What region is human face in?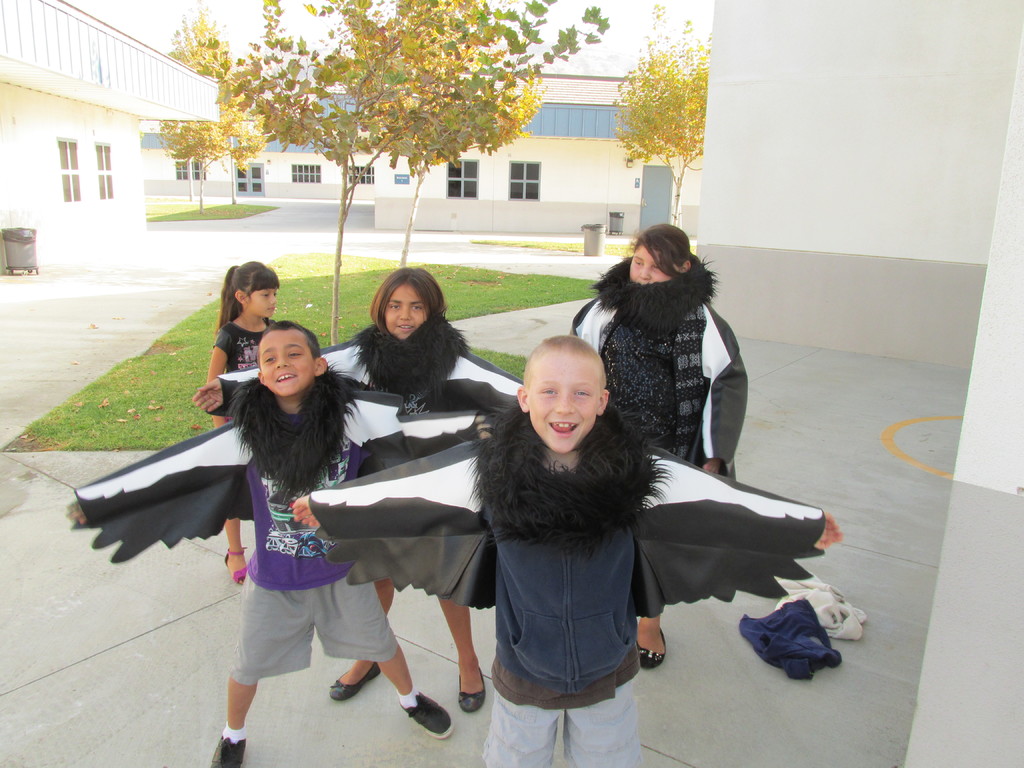
(532, 358, 598, 454).
